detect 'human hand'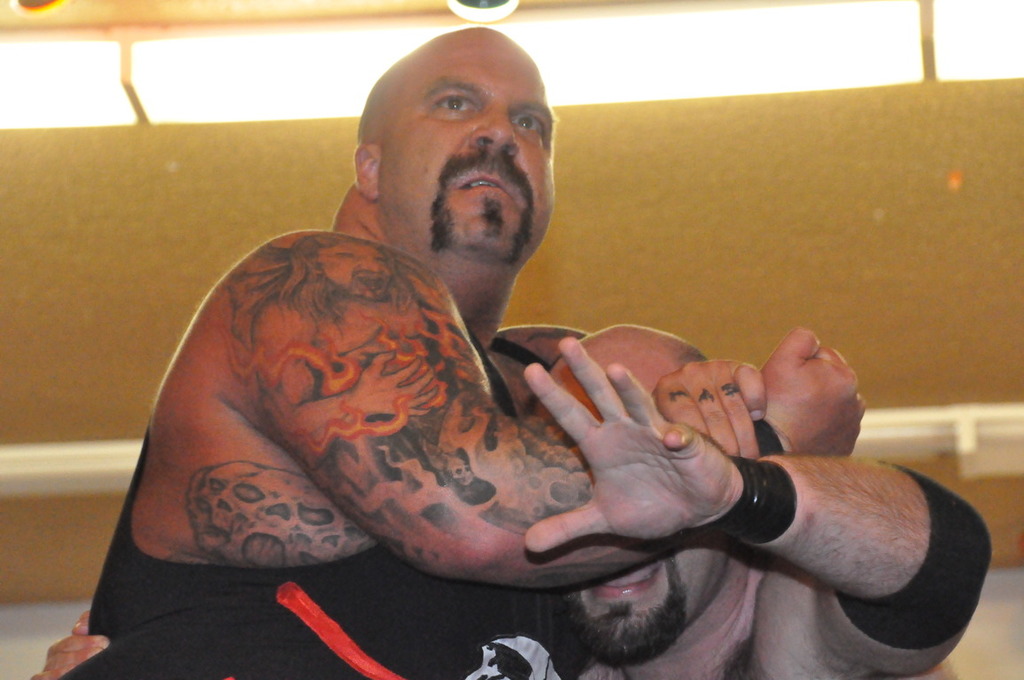
BBox(652, 356, 767, 461)
